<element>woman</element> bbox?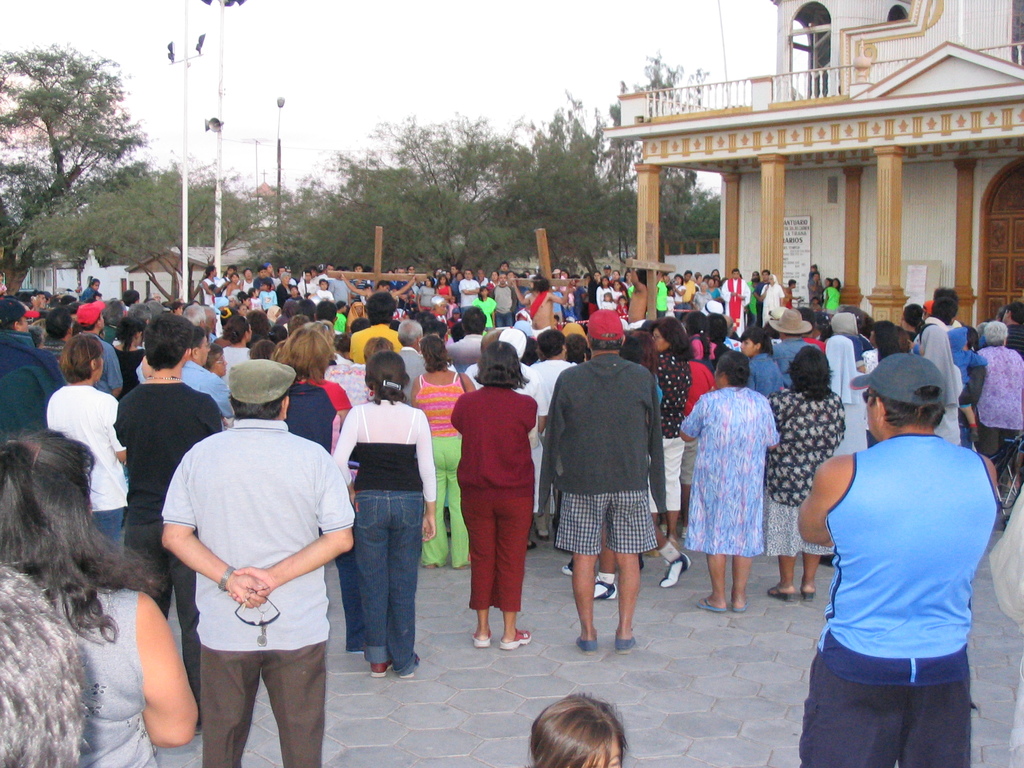
select_region(106, 315, 148, 387)
